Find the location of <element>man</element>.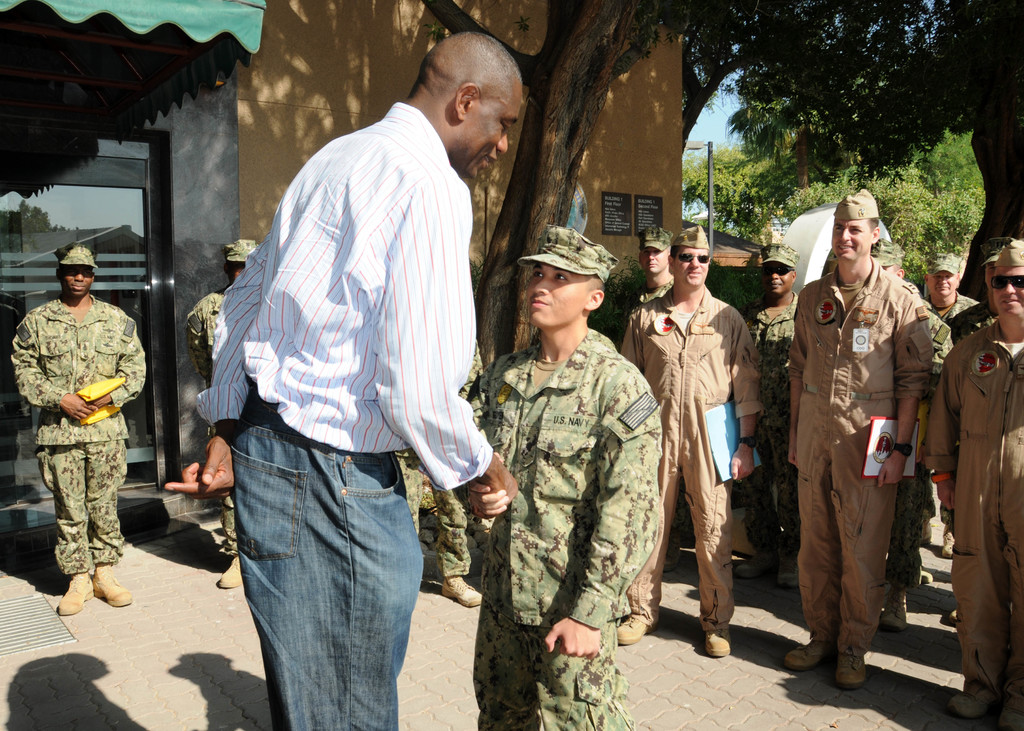
Location: (x1=927, y1=247, x2=972, y2=316).
